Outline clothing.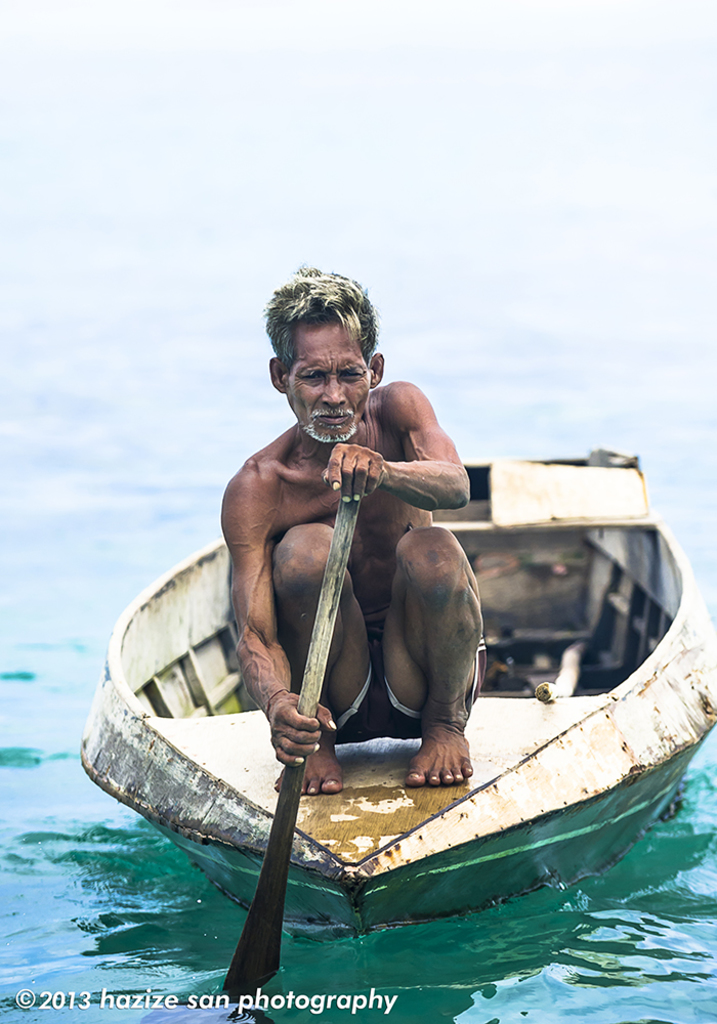
Outline: x1=322 y1=655 x2=422 y2=742.
